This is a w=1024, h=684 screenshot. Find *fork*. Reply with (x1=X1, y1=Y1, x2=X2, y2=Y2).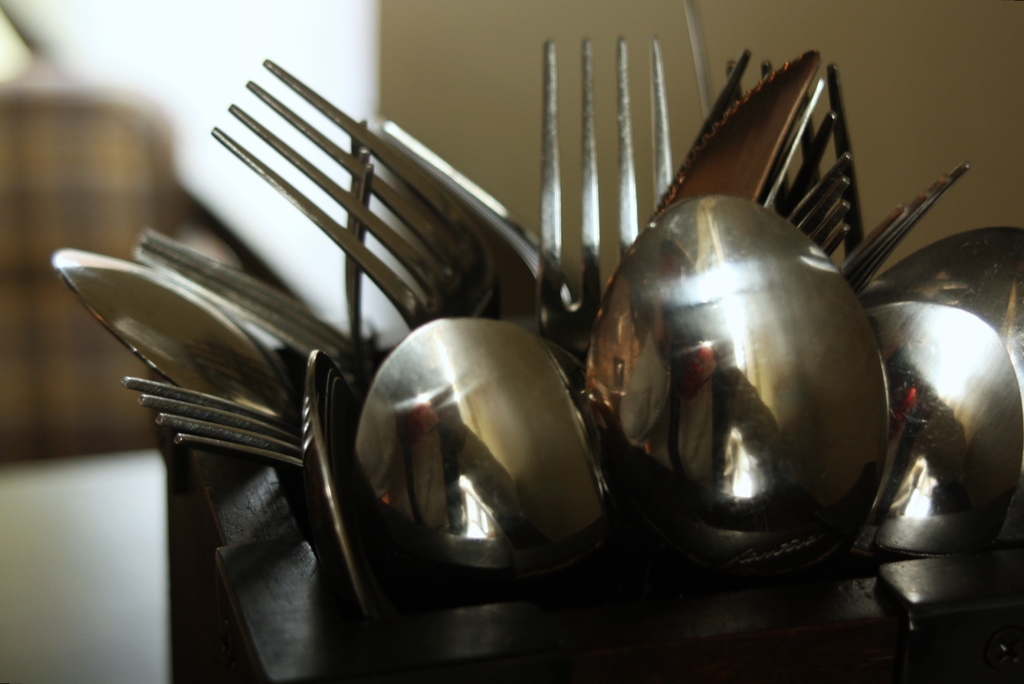
(x1=376, y1=116, x2=573, y2=308).
